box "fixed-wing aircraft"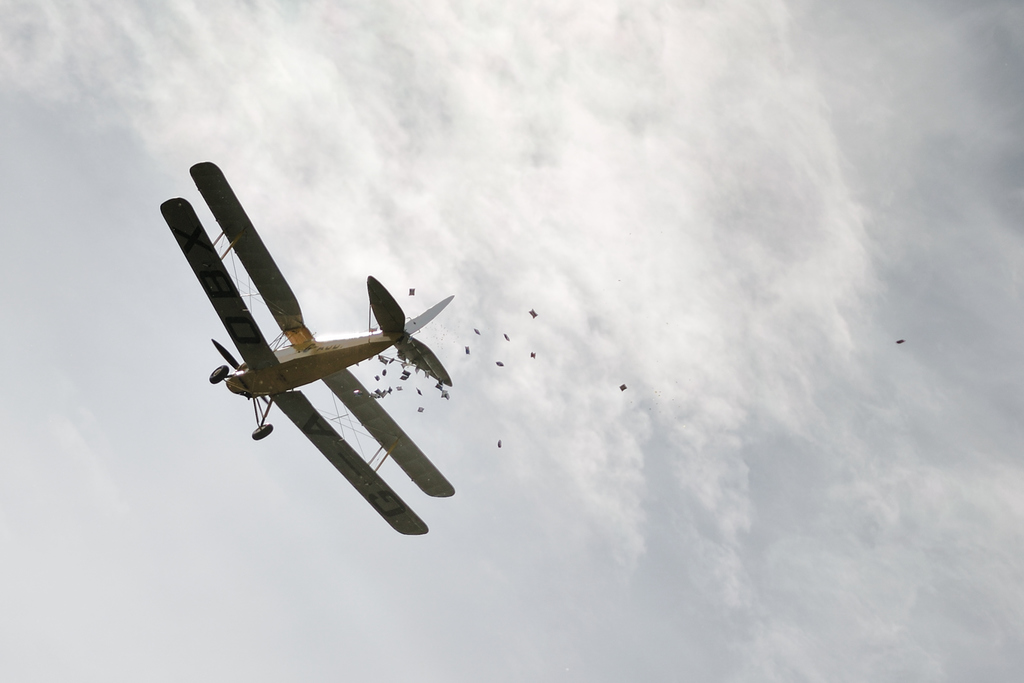
select_region(158, 160, 451, 538)
